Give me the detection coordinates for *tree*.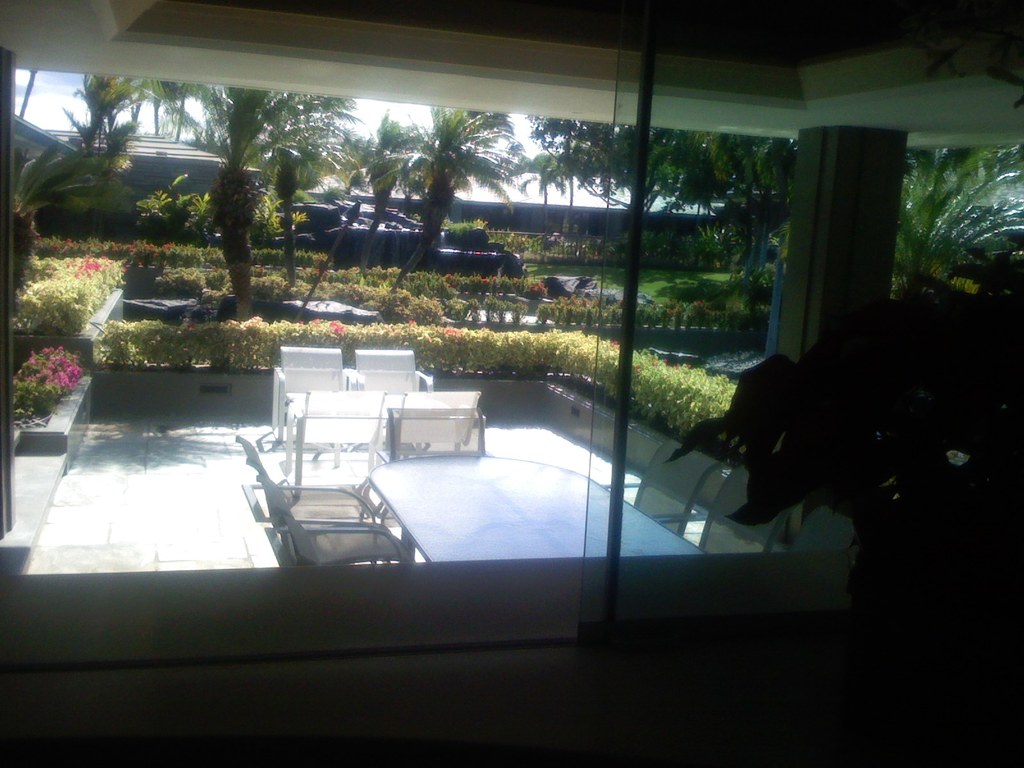
region(530, 152, 575, 204).
